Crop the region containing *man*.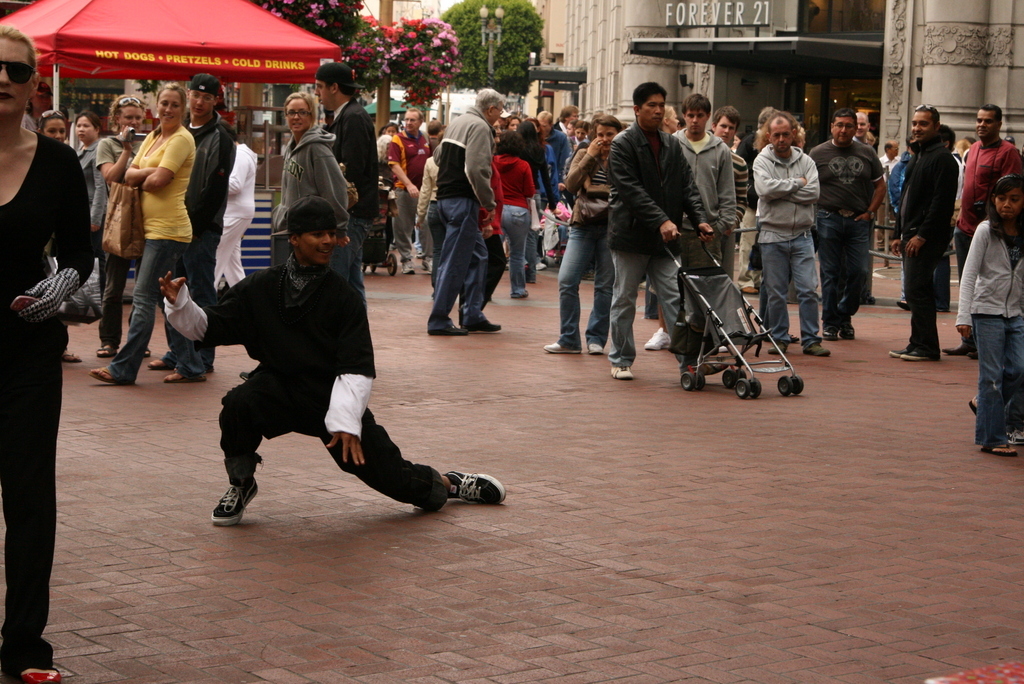
Crop region: [x1=605, y1=81, x2=717, y2=381].
